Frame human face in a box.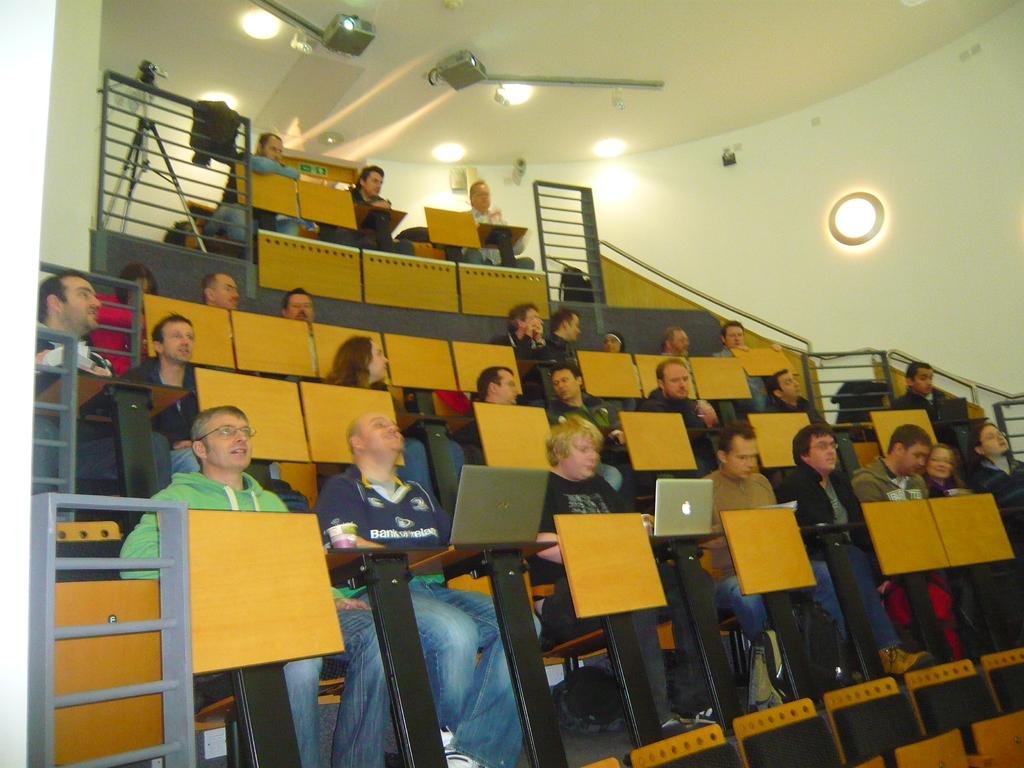
box(364, 339, 388, 378).
